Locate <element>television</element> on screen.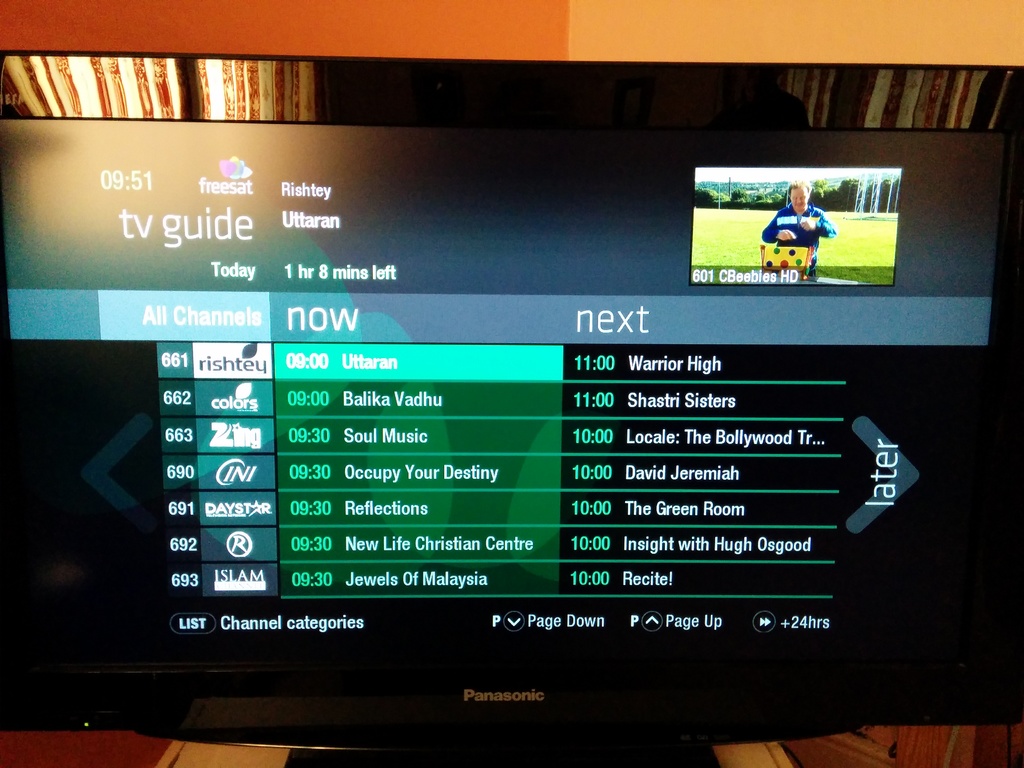
On screen at box=[0, 54, 1022, 767].
